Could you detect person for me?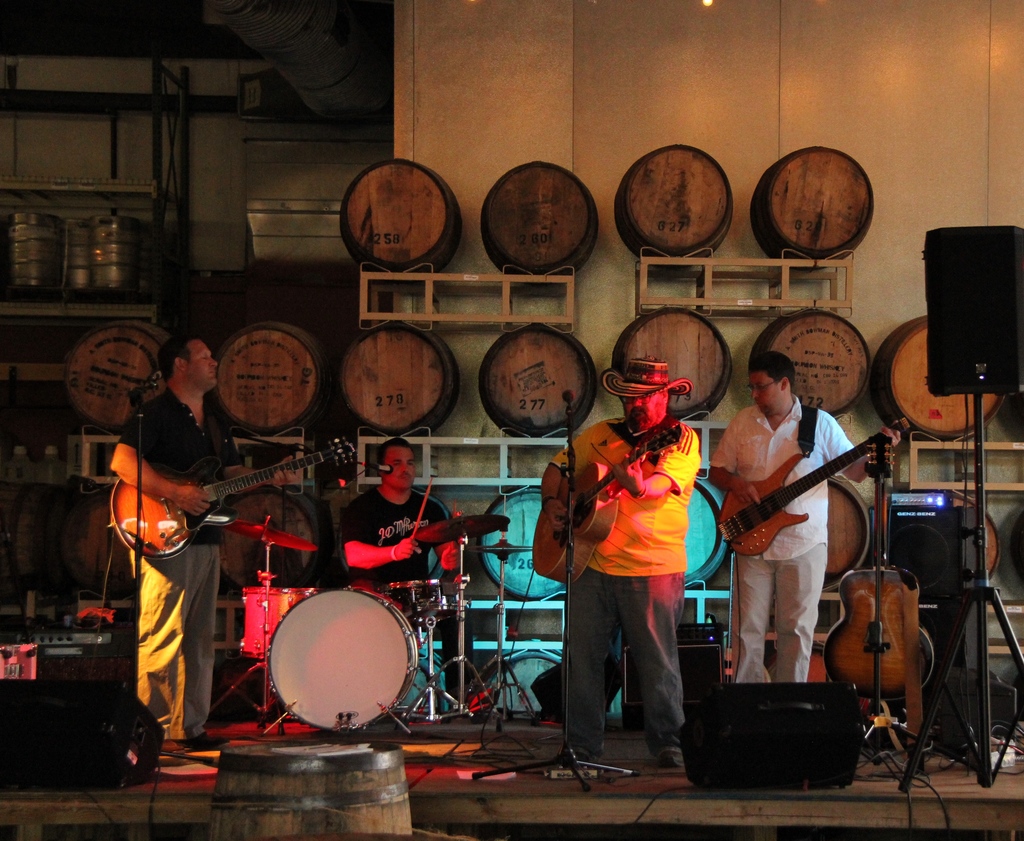
Detection result: region(337, 436, 463, 618).
